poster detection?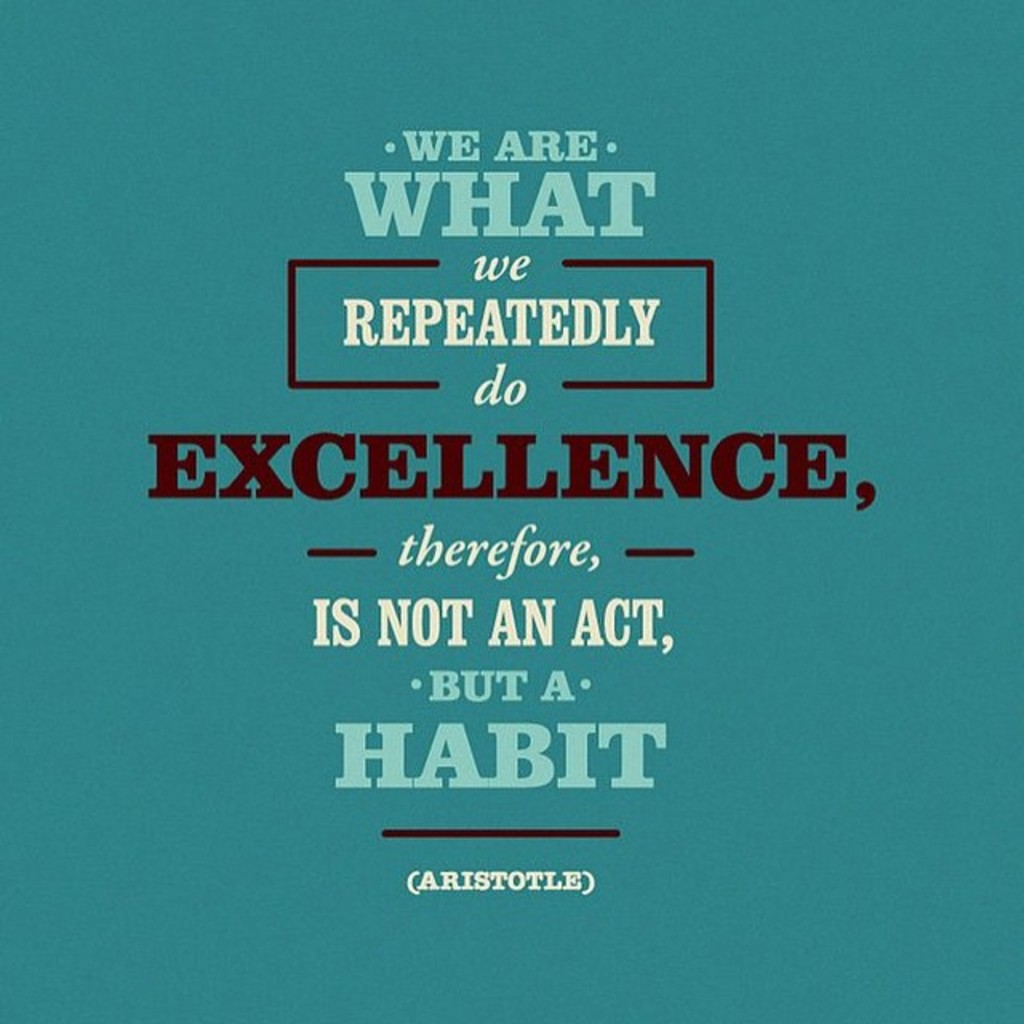
box=[0, 0, 1022, 1022]
